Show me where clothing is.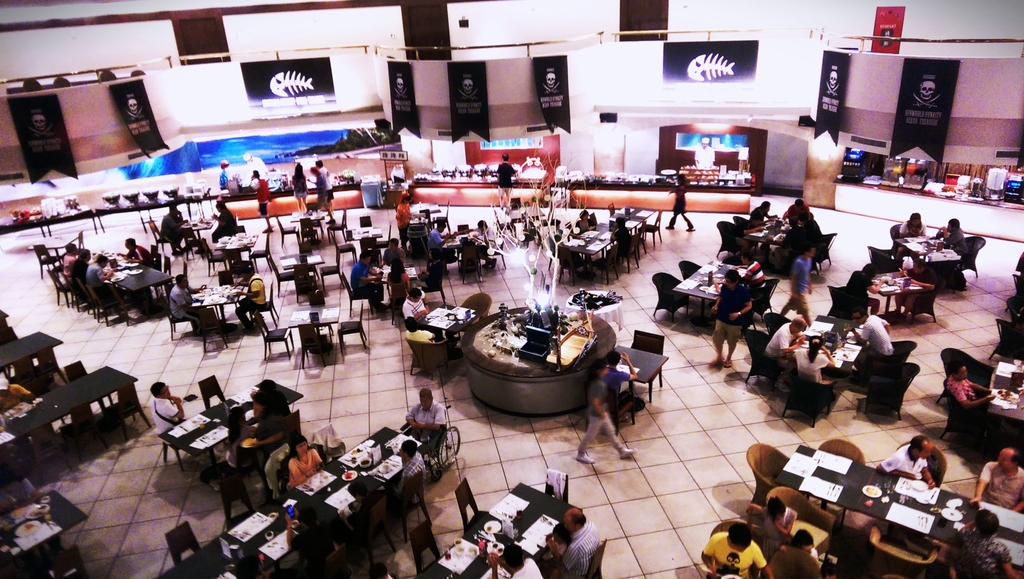
clothing is at 401 450 425 507.
